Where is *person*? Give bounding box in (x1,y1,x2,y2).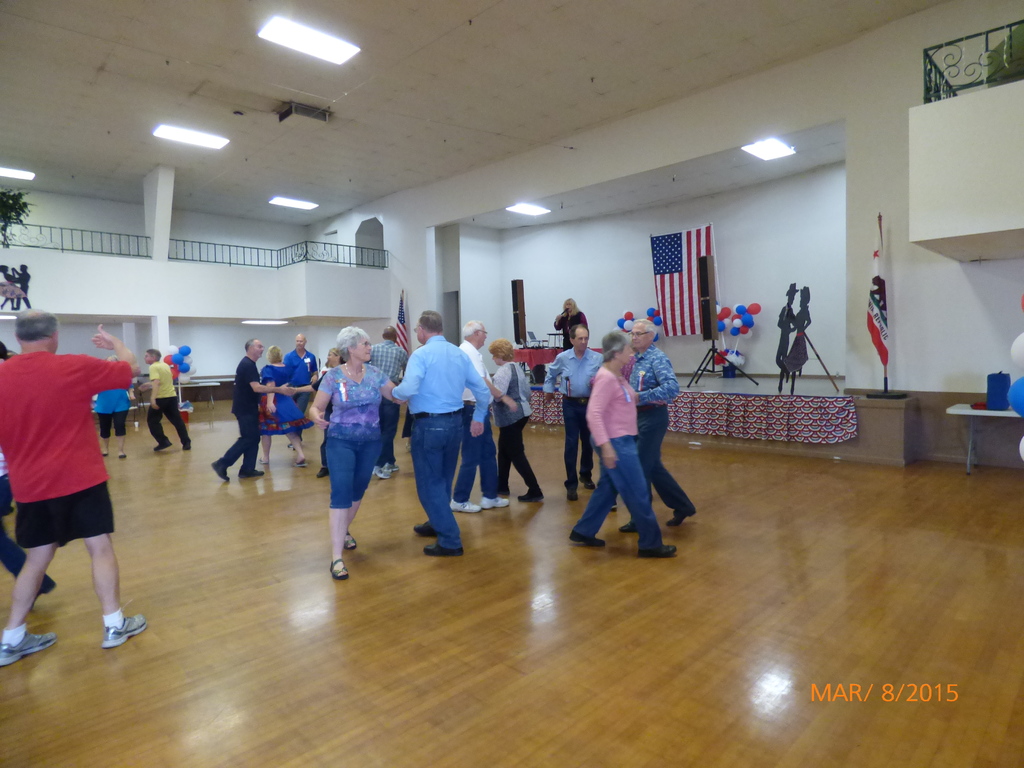
(2,307,142,667).
